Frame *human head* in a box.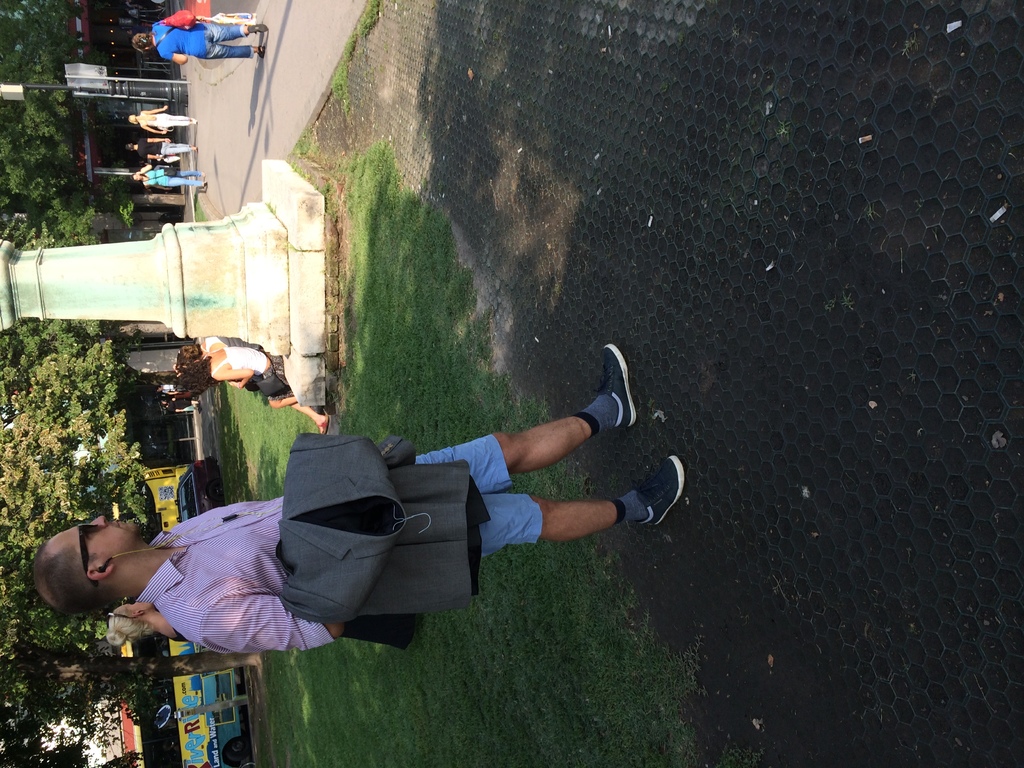
{"left": 125, "top": 114, "right": 137, "bottom": 124}.
